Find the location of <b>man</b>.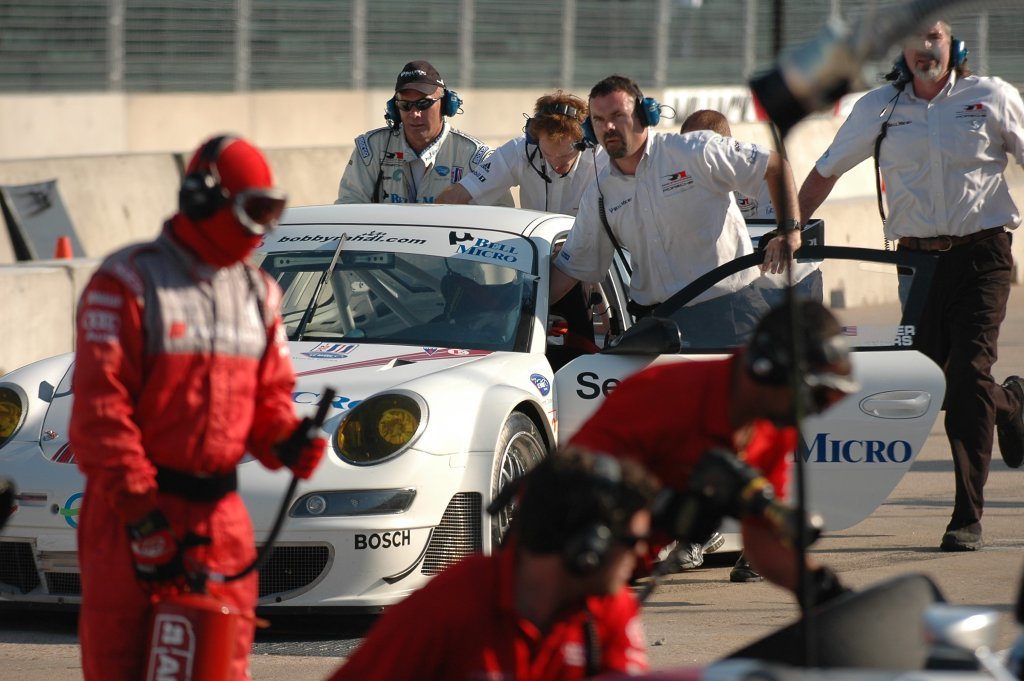
Location: bbox(812, 2, 1020, 520).
